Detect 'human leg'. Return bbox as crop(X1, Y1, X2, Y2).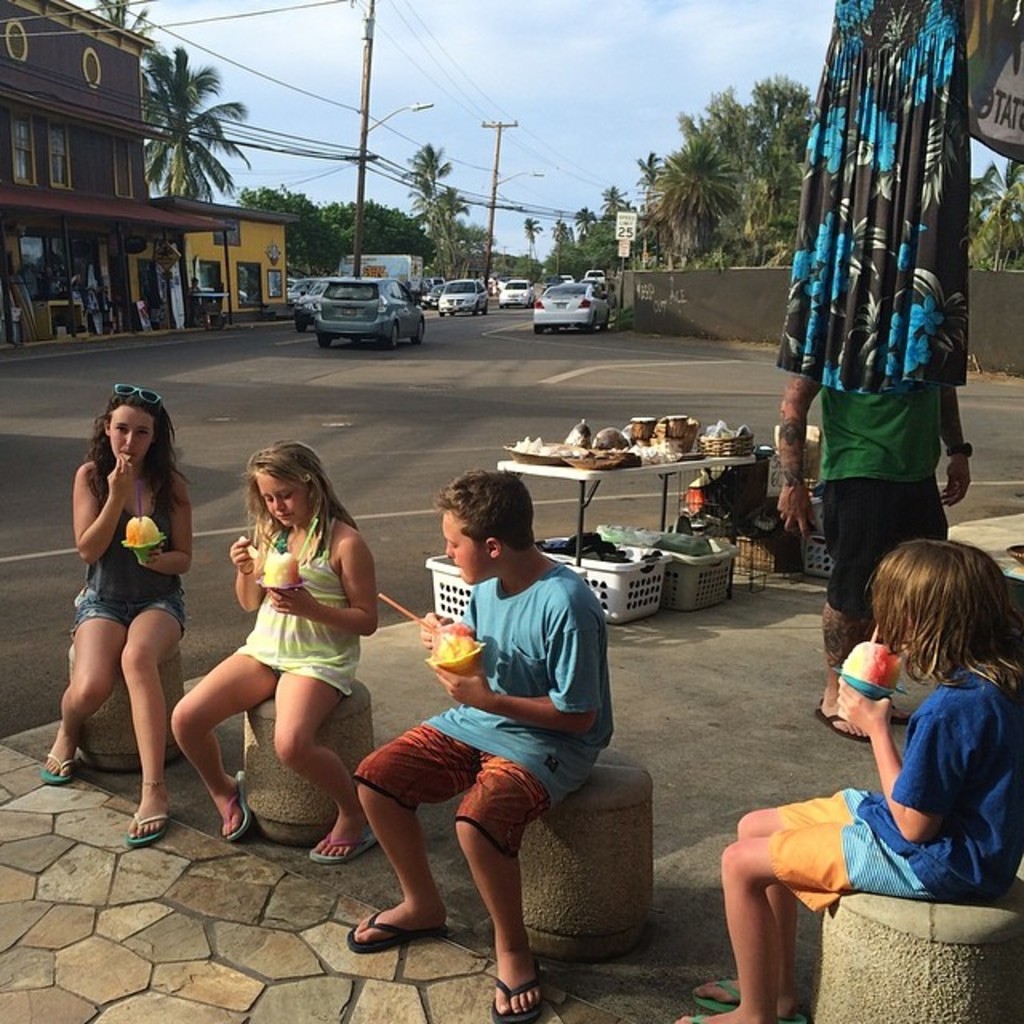
crop(170, 643, 274, 832).
